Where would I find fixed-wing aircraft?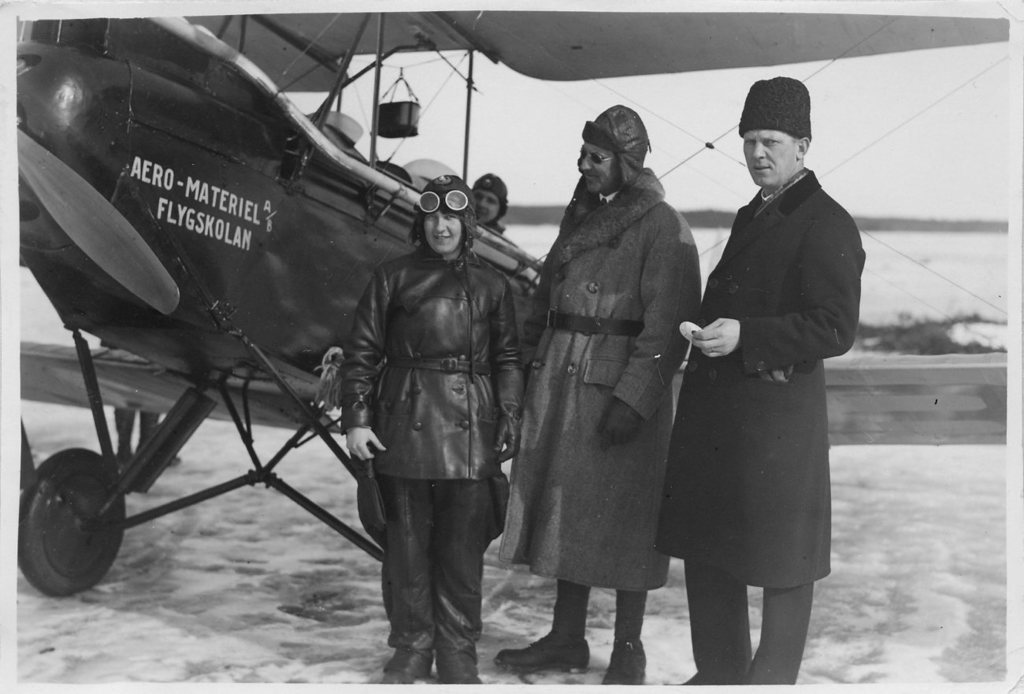
At bbox=(19, 8, 1013, 596).
